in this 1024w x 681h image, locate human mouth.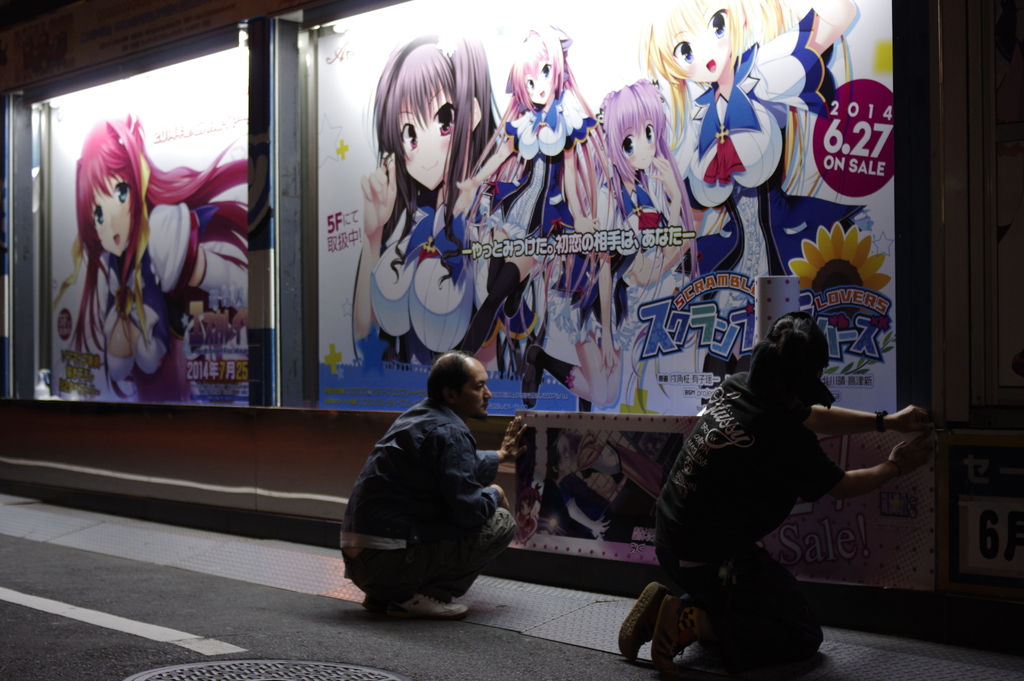
Bounding box: x1=481, y1=403, x2=490, y2=408.
